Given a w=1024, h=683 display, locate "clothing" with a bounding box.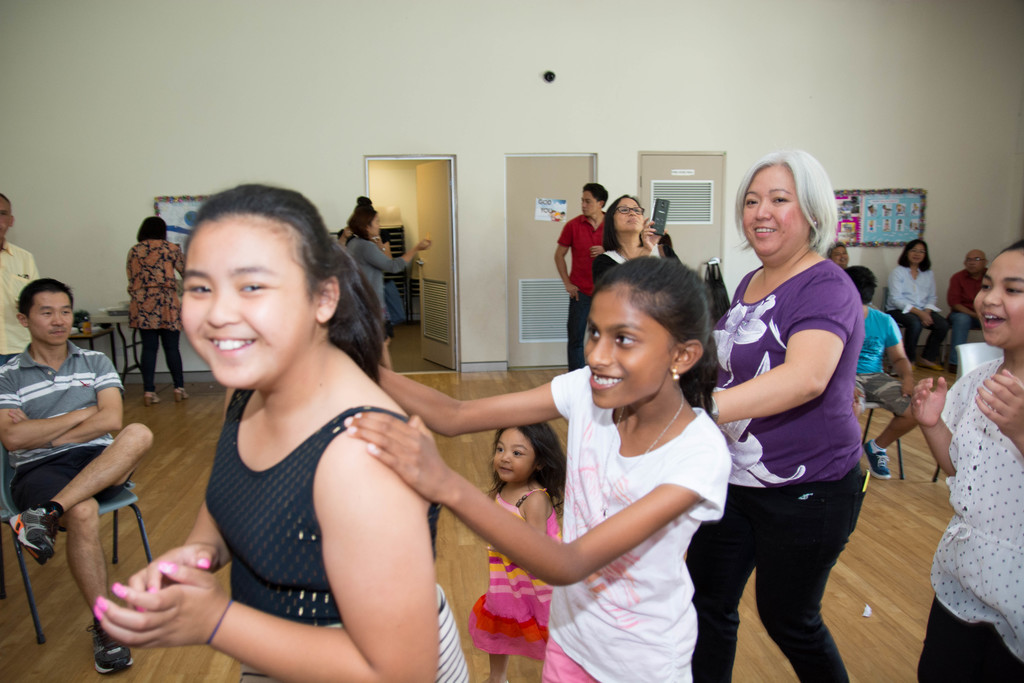
Located: select_region(851, 308, 911, 415).
